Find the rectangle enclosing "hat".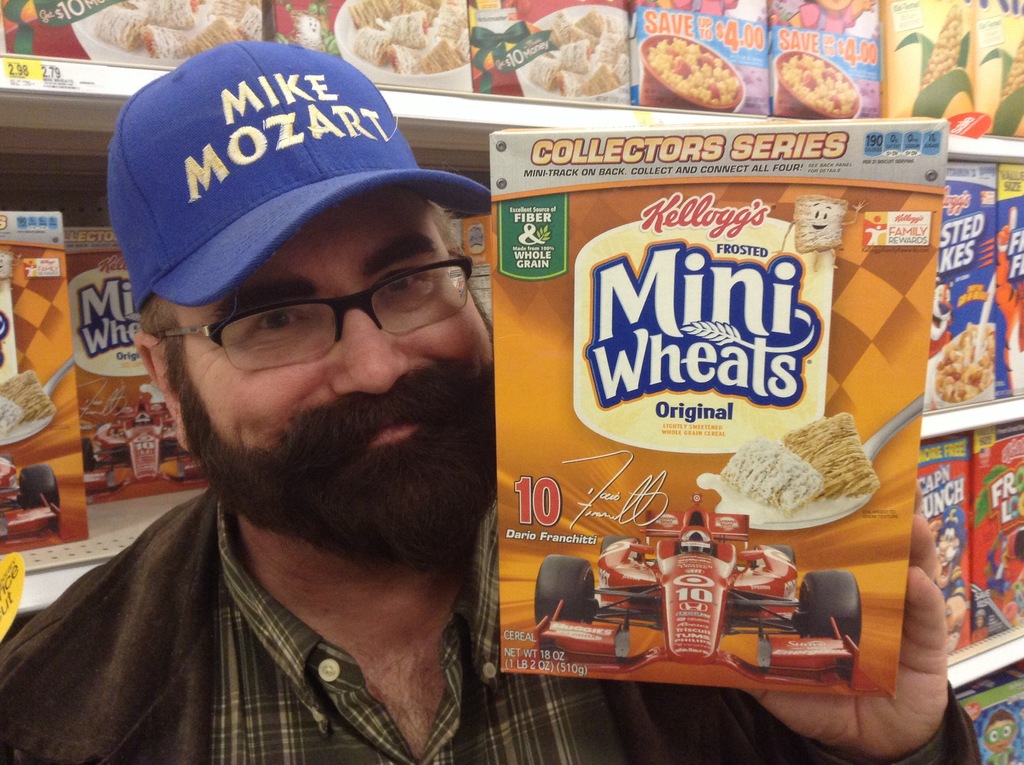
<region>108, 38, 493, 310</region>.
